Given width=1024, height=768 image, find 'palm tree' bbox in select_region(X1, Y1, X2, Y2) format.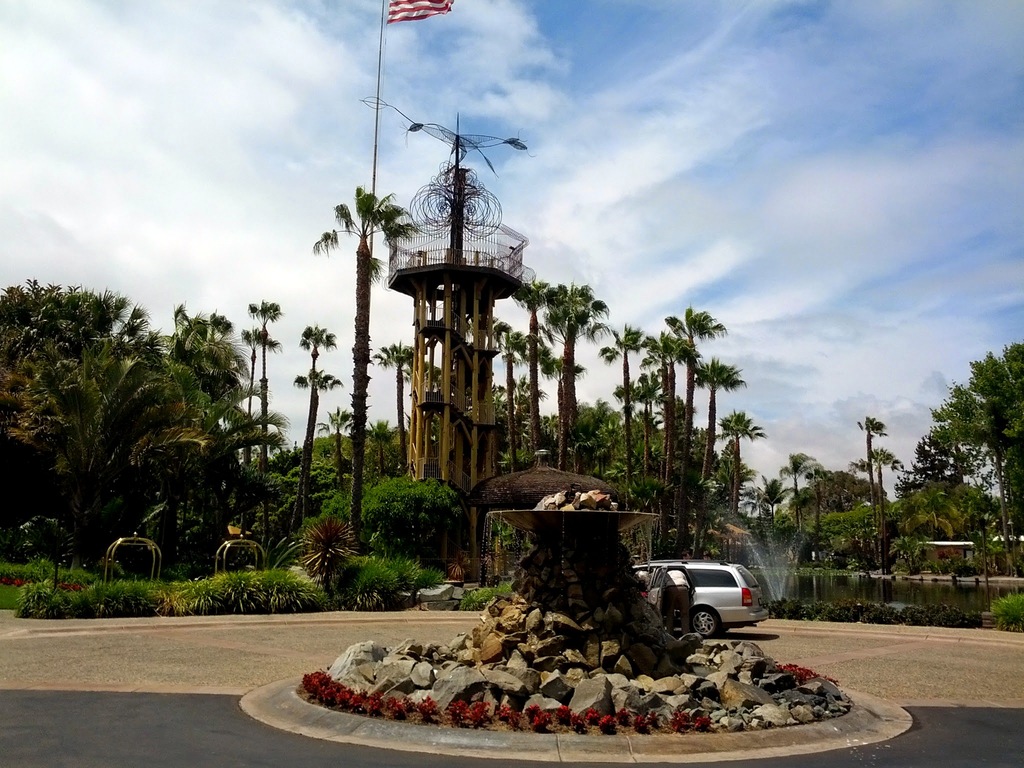
select_region(286, 322, 341, 467).
